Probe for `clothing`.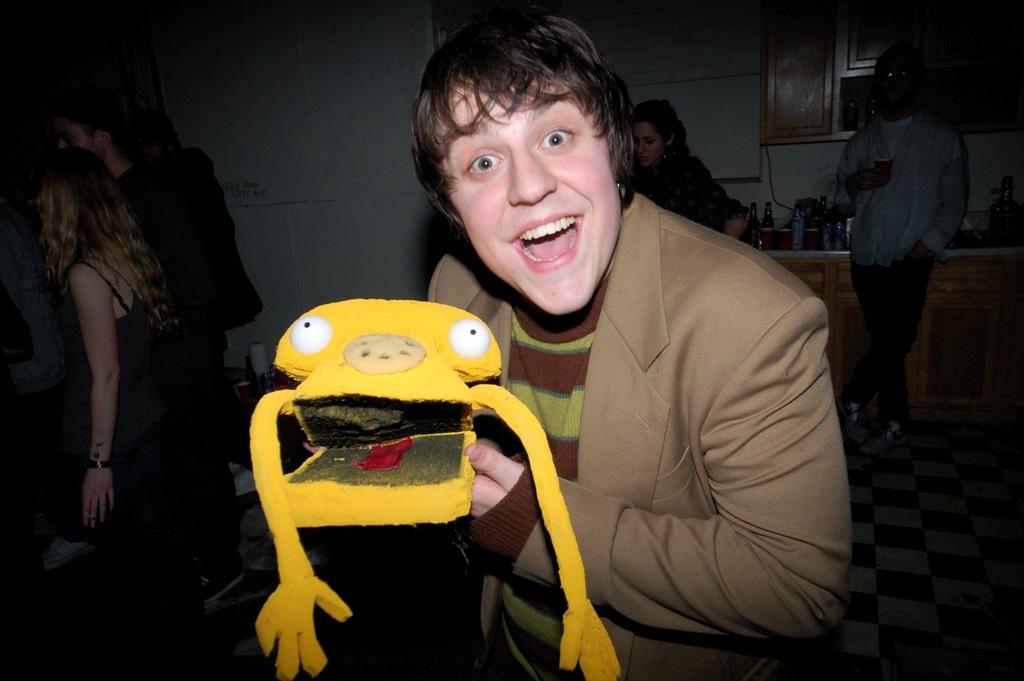
Probe result: box(628, 151, 745, 230).
